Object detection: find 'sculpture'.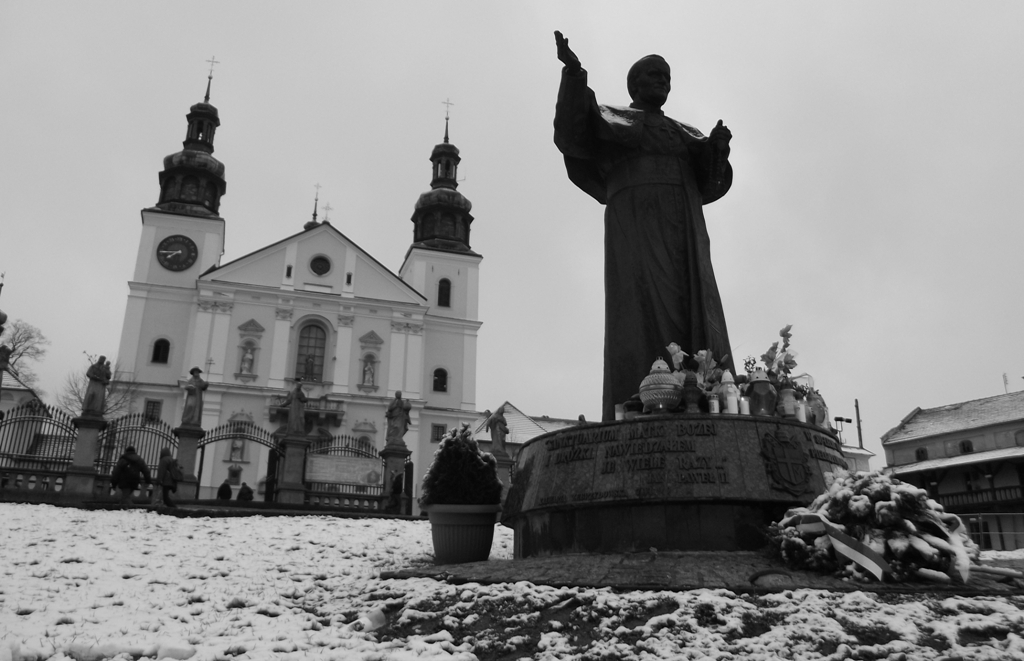
left=380, top=382, right=418, bottom=458.
